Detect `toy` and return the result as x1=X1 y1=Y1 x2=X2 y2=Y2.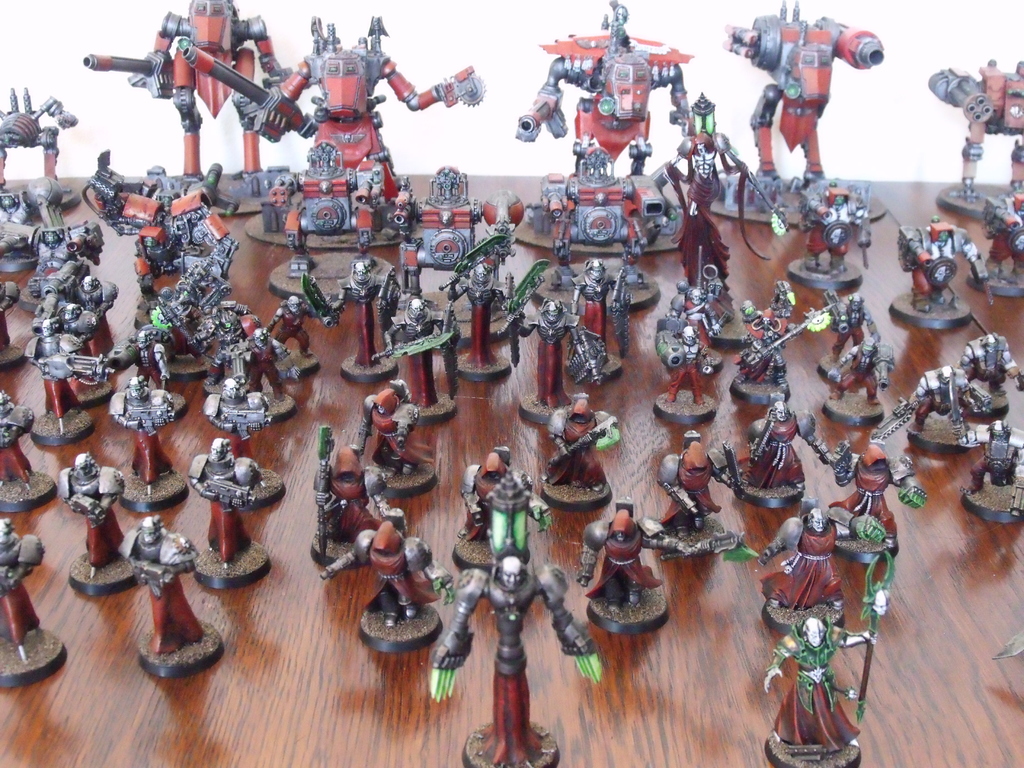
x1=801 y1=182 x2=873 y2=275.
